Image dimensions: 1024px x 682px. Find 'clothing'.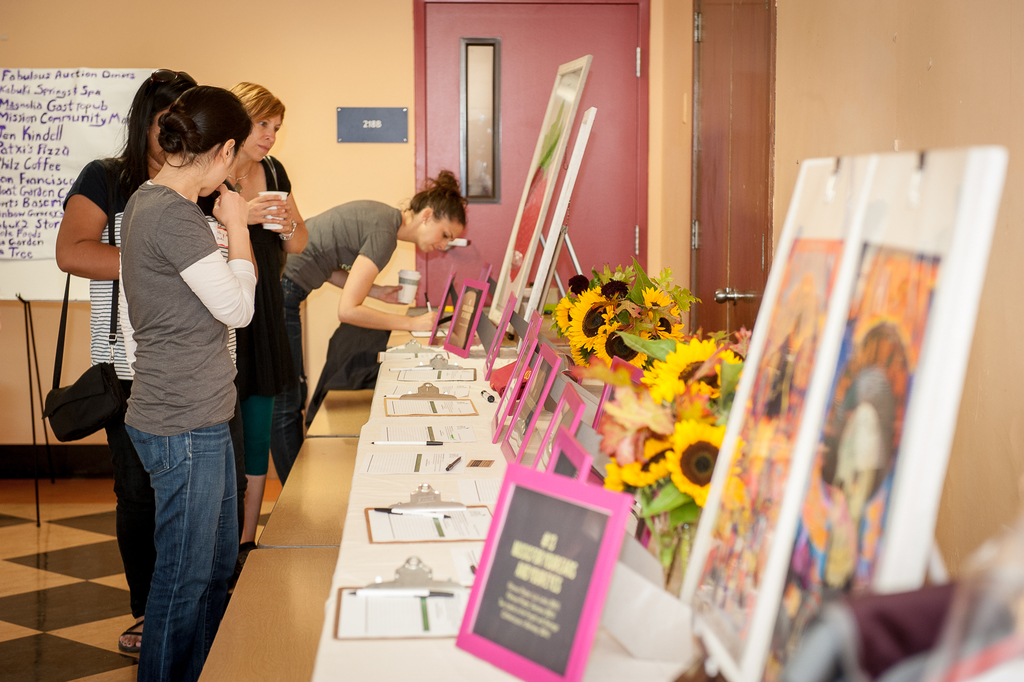
273, 202, 406, 490.
